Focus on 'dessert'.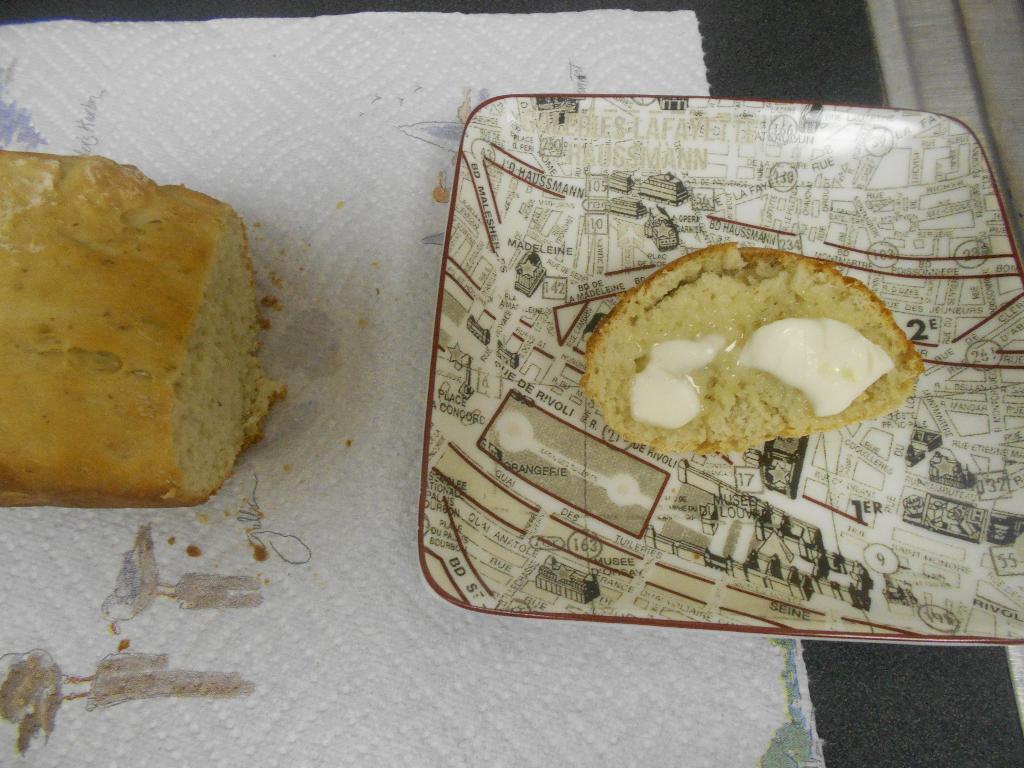
Focused at [left=593, top=249, right=934, bottom=477].
